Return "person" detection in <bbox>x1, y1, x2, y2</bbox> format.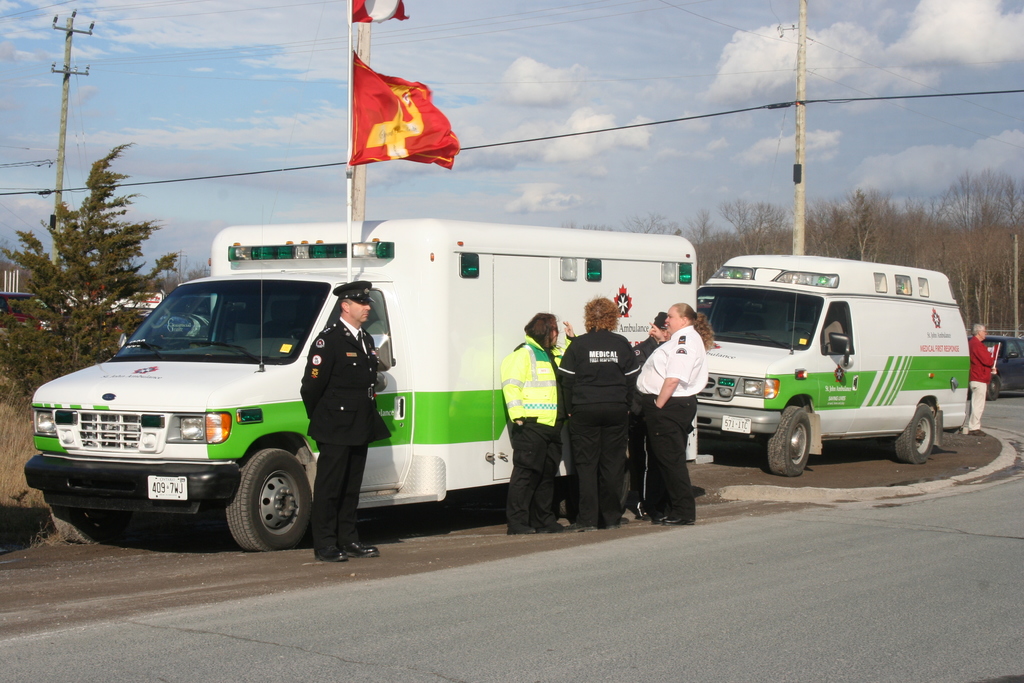
<bbox>499, 309, 565, 536</bbox>.
